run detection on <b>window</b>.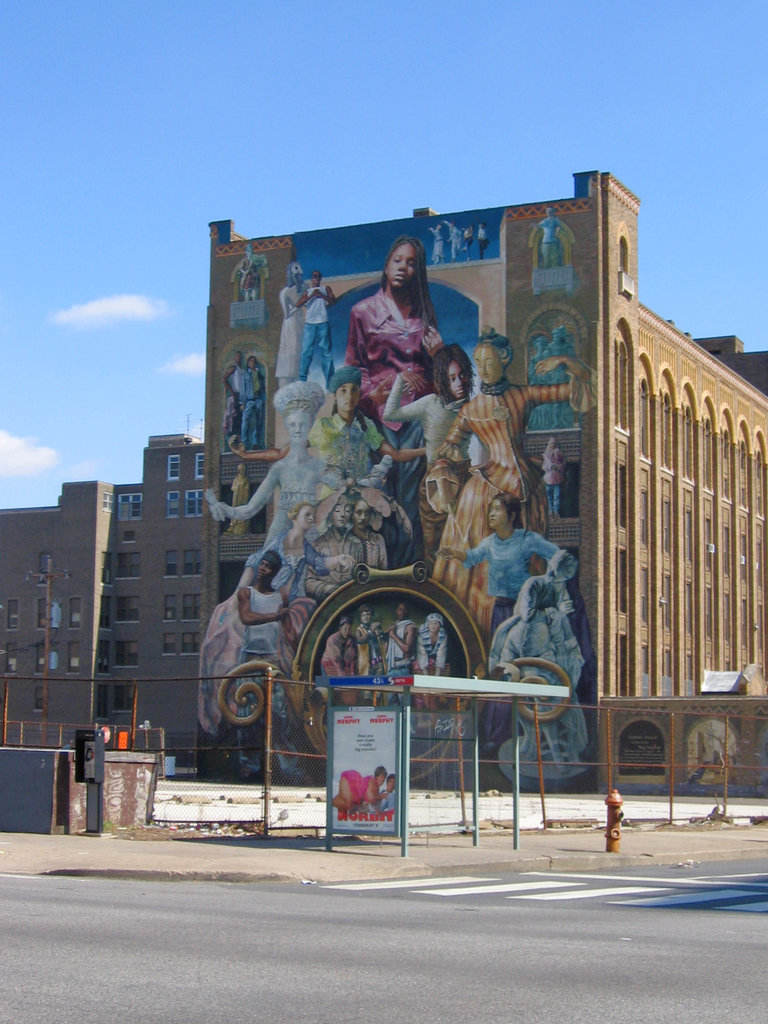
Result: <box>116,684,133,713</box>.
